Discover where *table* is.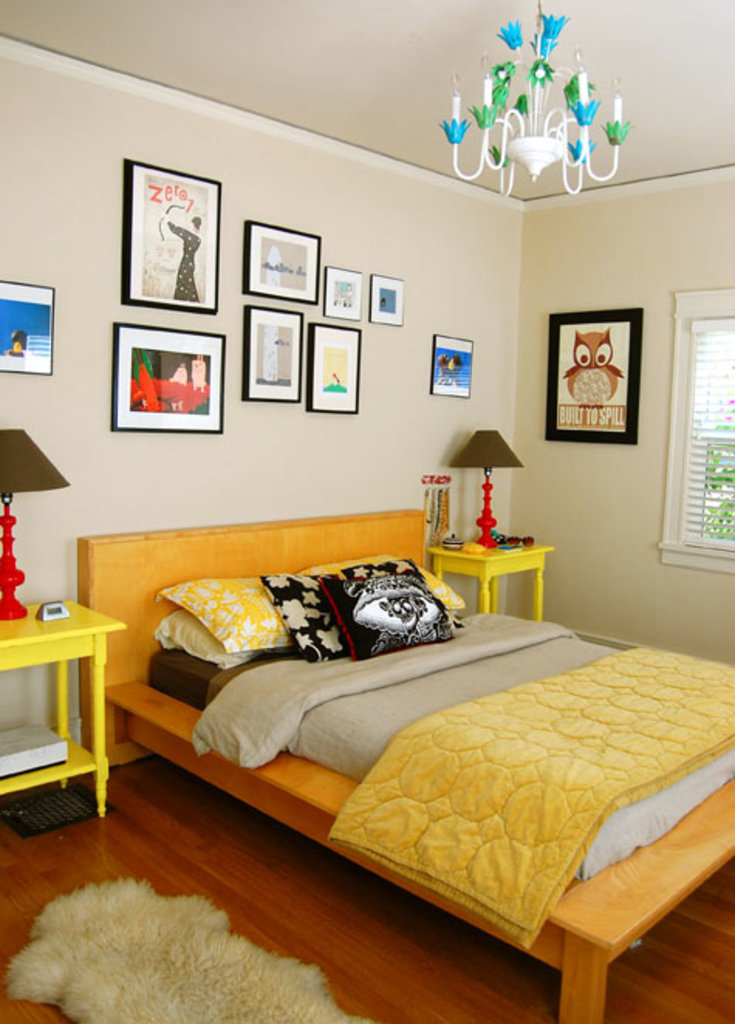
Discovered at [left=0, top=582, right=116, bottom=824].
